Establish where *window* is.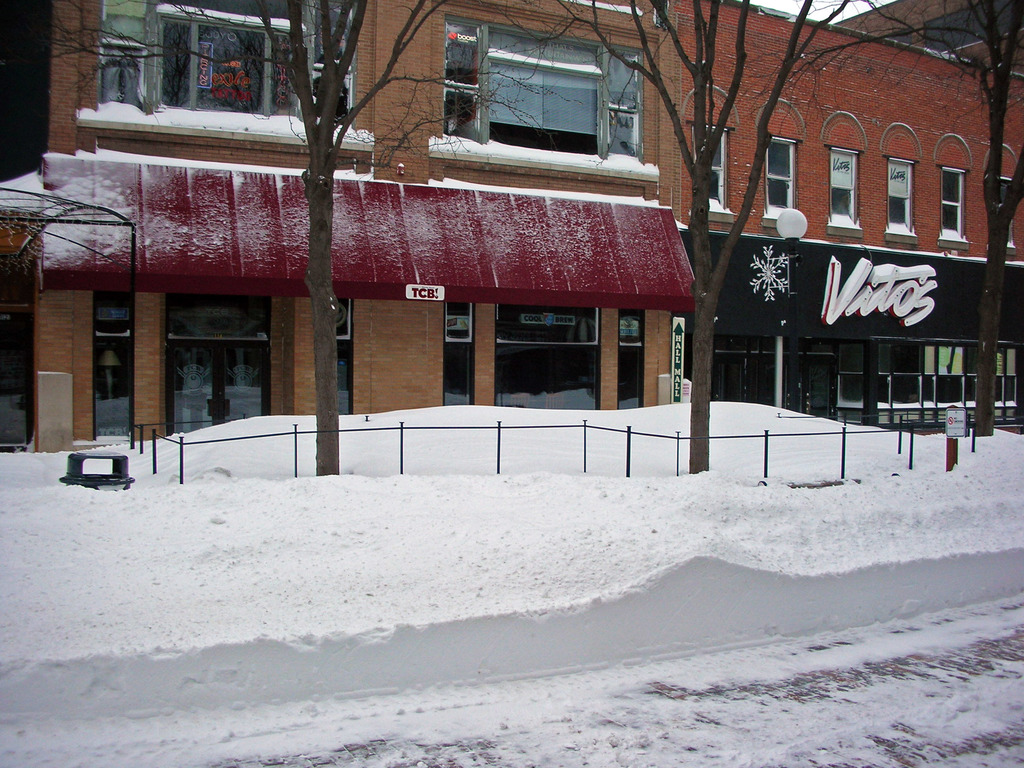
Established at (left=689, top=122, right=731, bottom=209).
